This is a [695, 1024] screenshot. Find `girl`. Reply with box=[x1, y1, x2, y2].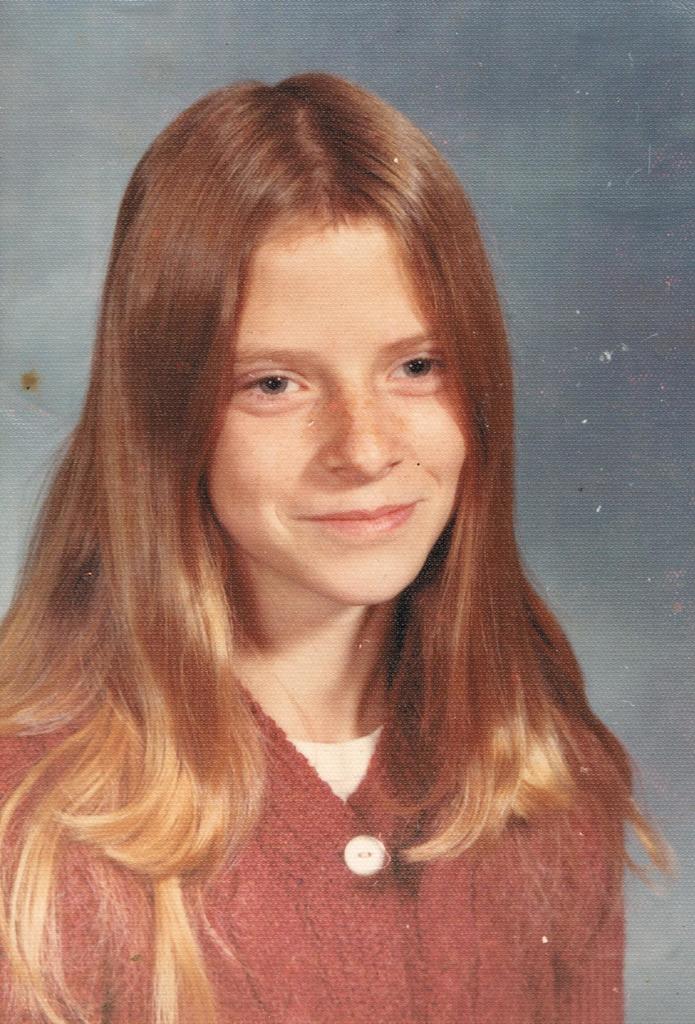
box=[0, 74, 685, 1023].
